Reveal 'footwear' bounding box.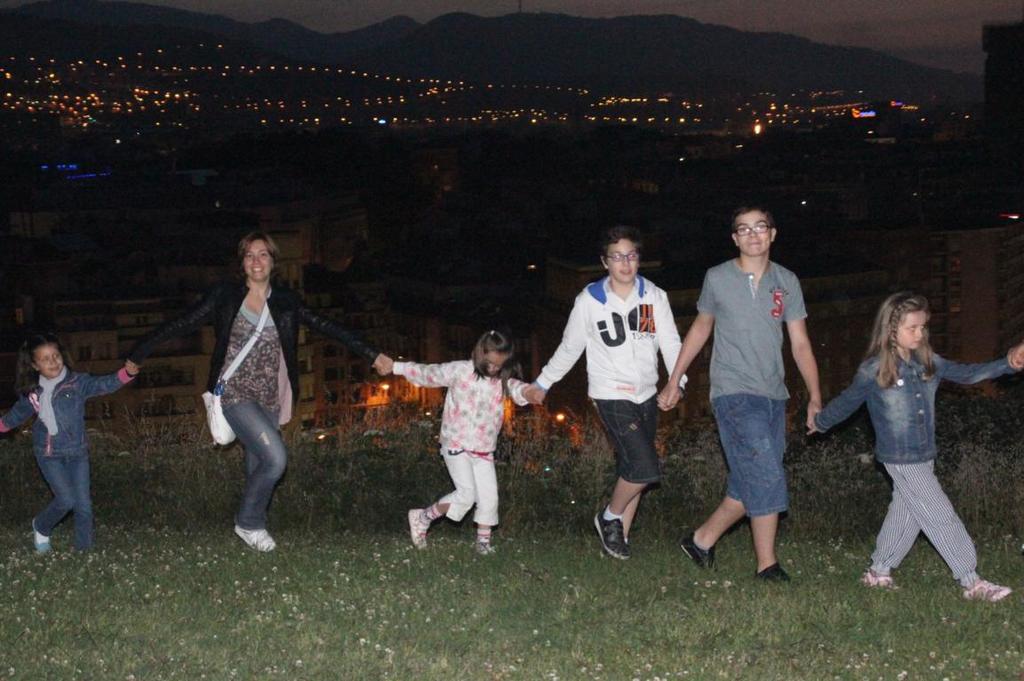
Revealed: 863 568 905 591.
